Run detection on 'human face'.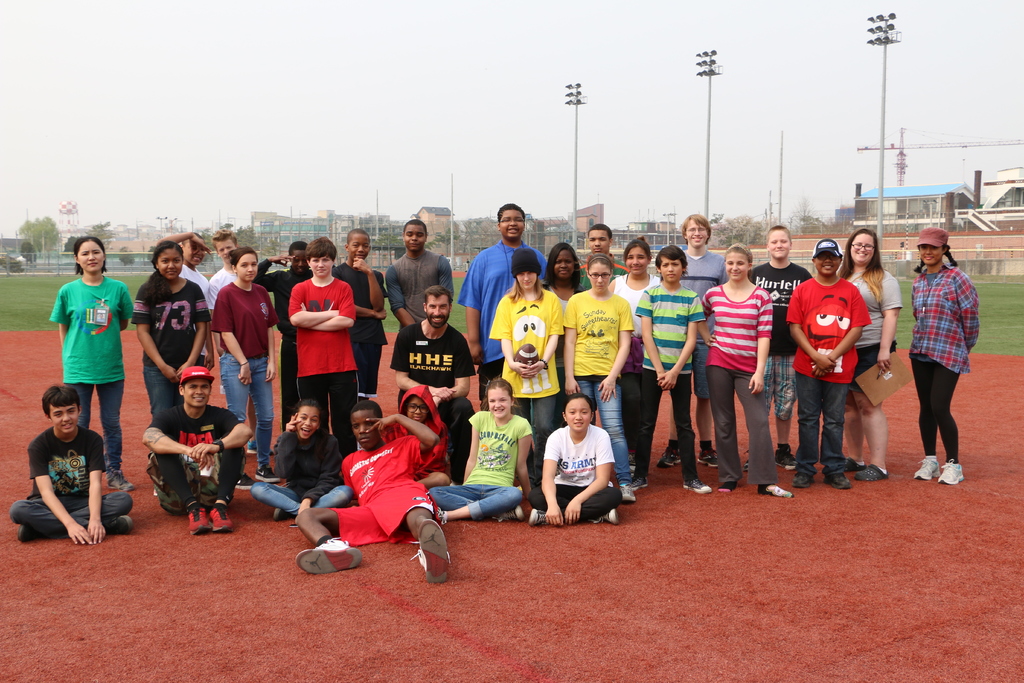
Result: 185 234 202 263.
